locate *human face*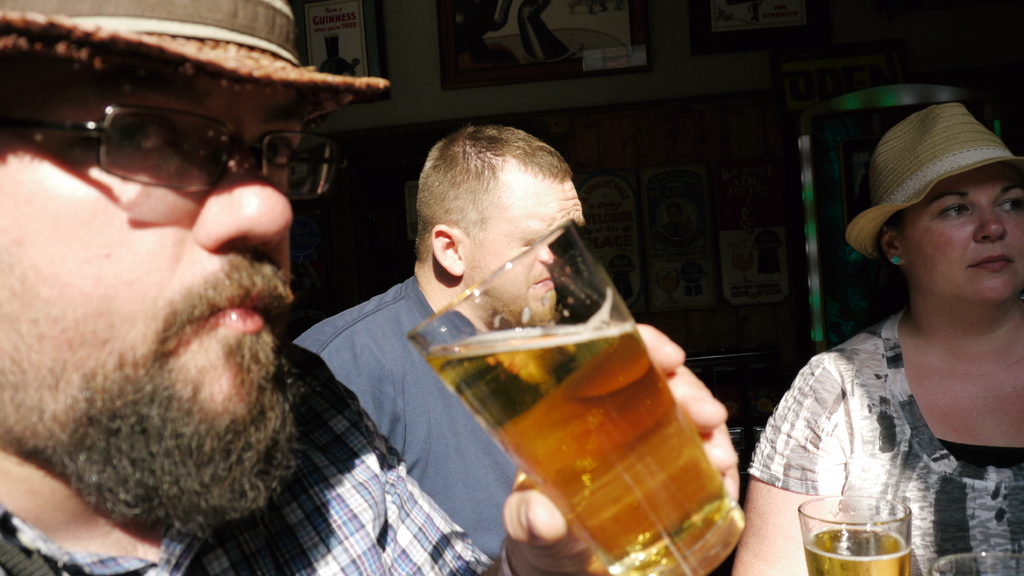
{"x1": 460, "y1": 167, "x2": 586, "y2": 321}
